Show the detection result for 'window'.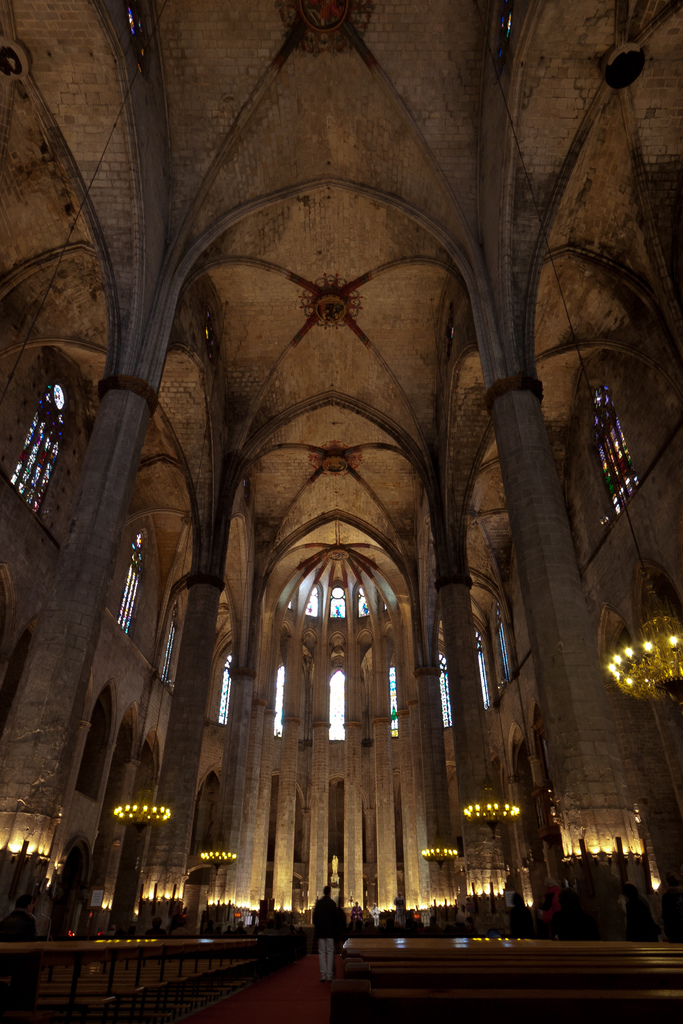
[268, 662, 287, 742].
